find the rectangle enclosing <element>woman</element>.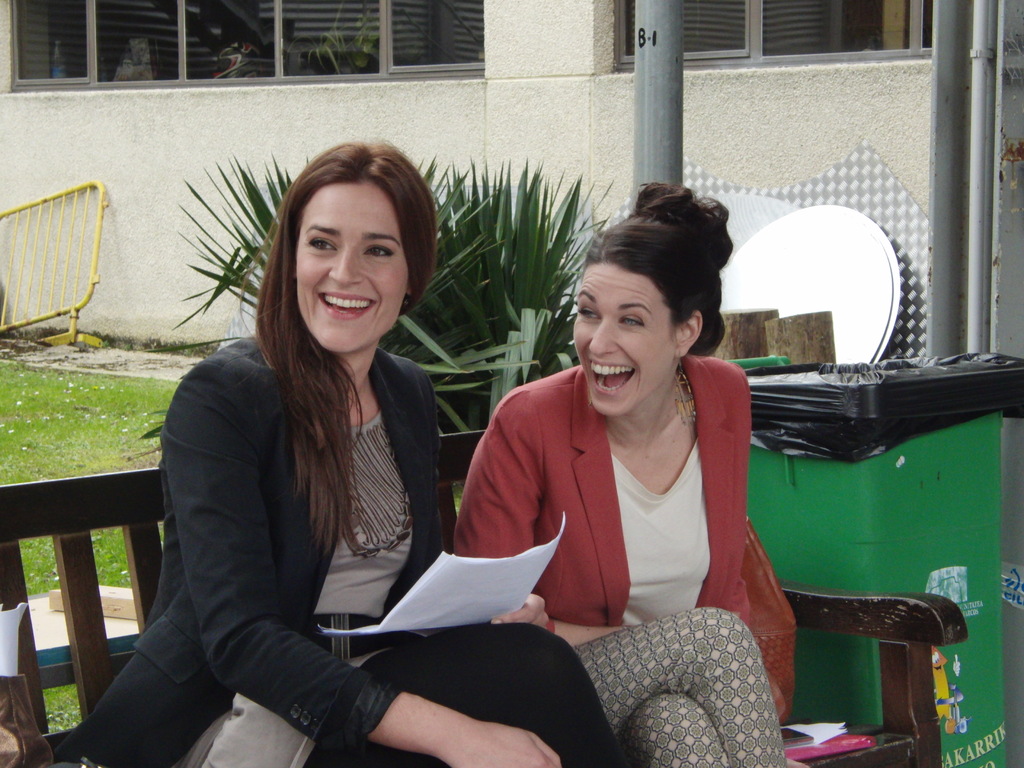
bbox(500, 201, 828, 730).
